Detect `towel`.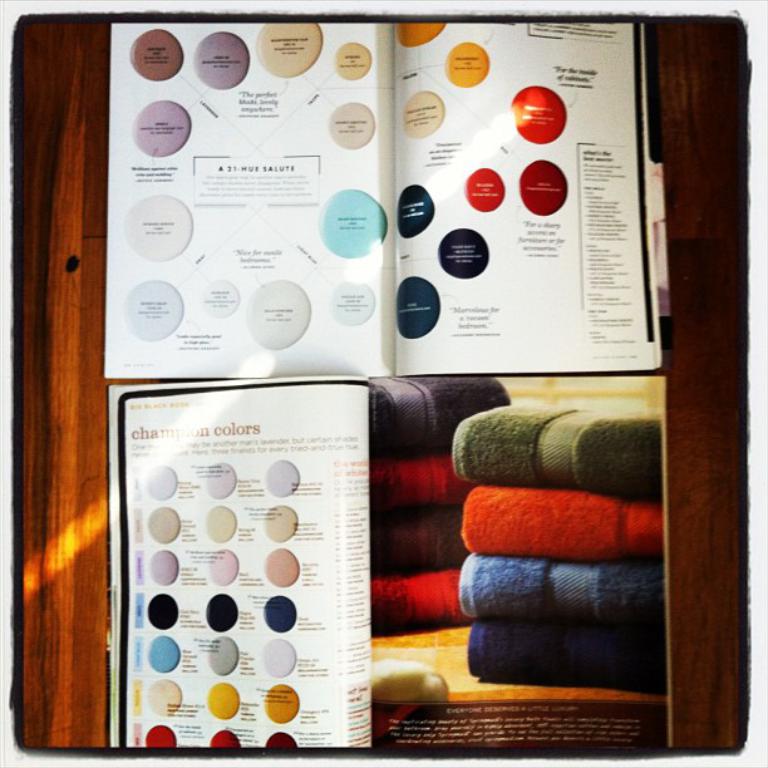
Detected at [x1=370, y1=567, x2=471, y2=637].
